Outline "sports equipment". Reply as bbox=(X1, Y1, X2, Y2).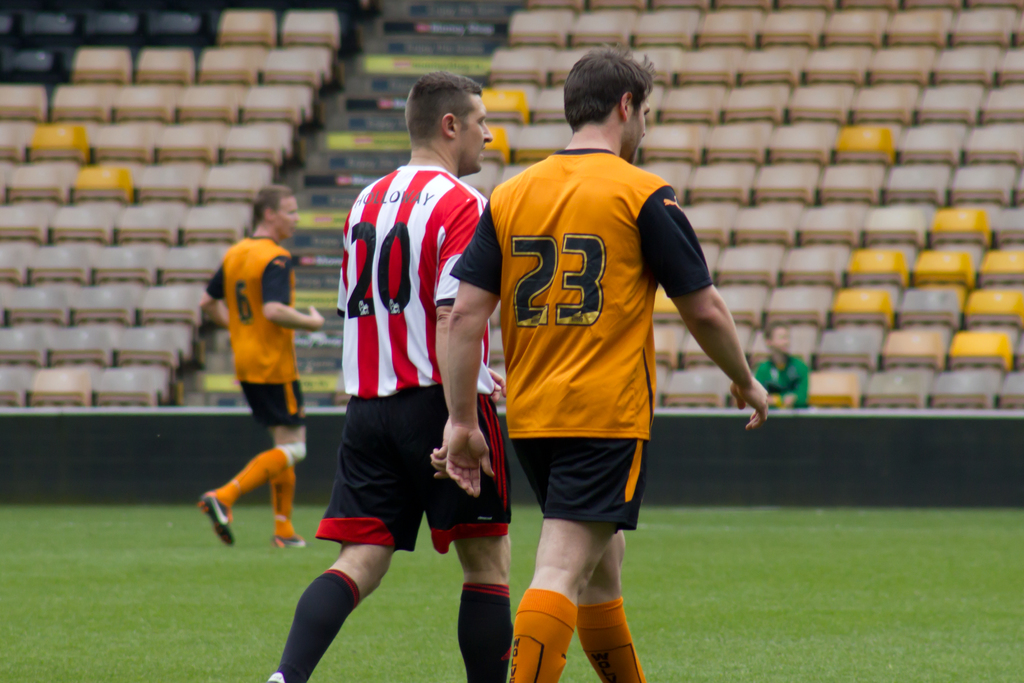
bbox=(194, 490, 236, 545).
